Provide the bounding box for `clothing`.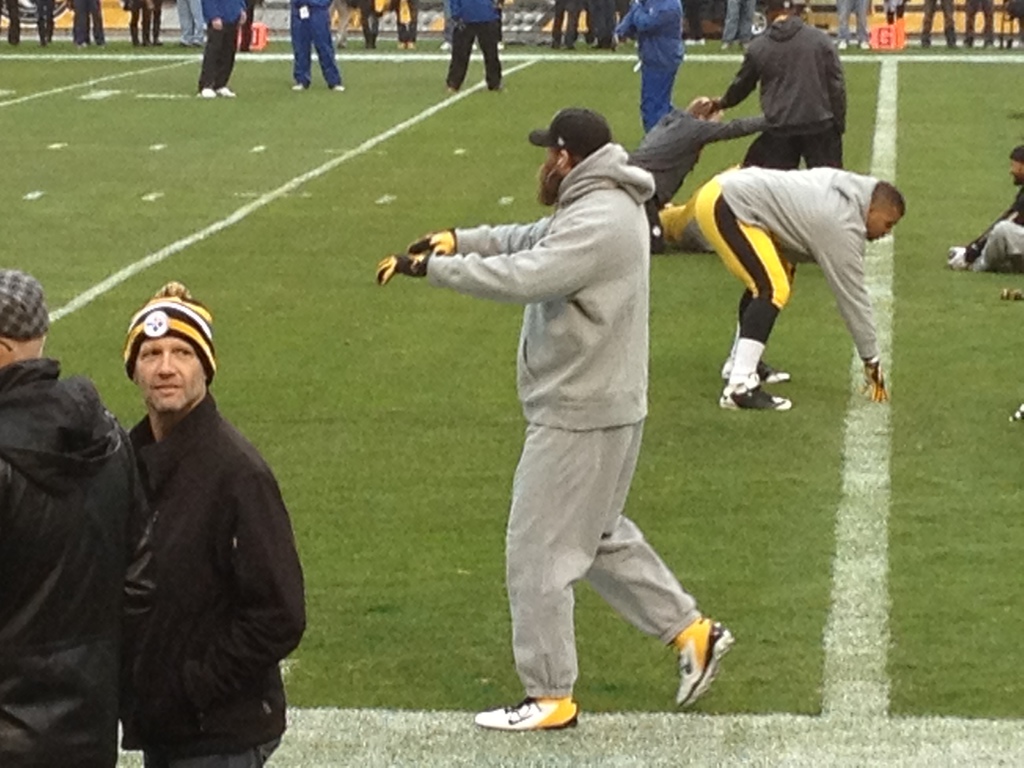
box=[291, 0, 344, 87].
